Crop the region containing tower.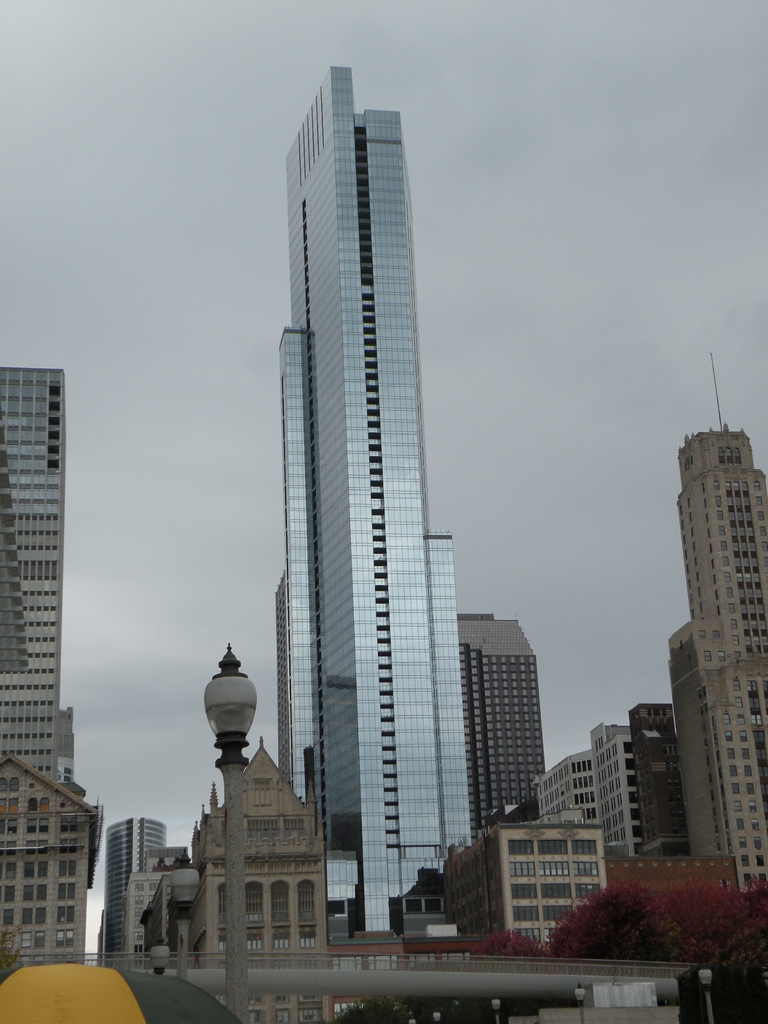
Crop region: bbox=[0, 365, 70, 810].
